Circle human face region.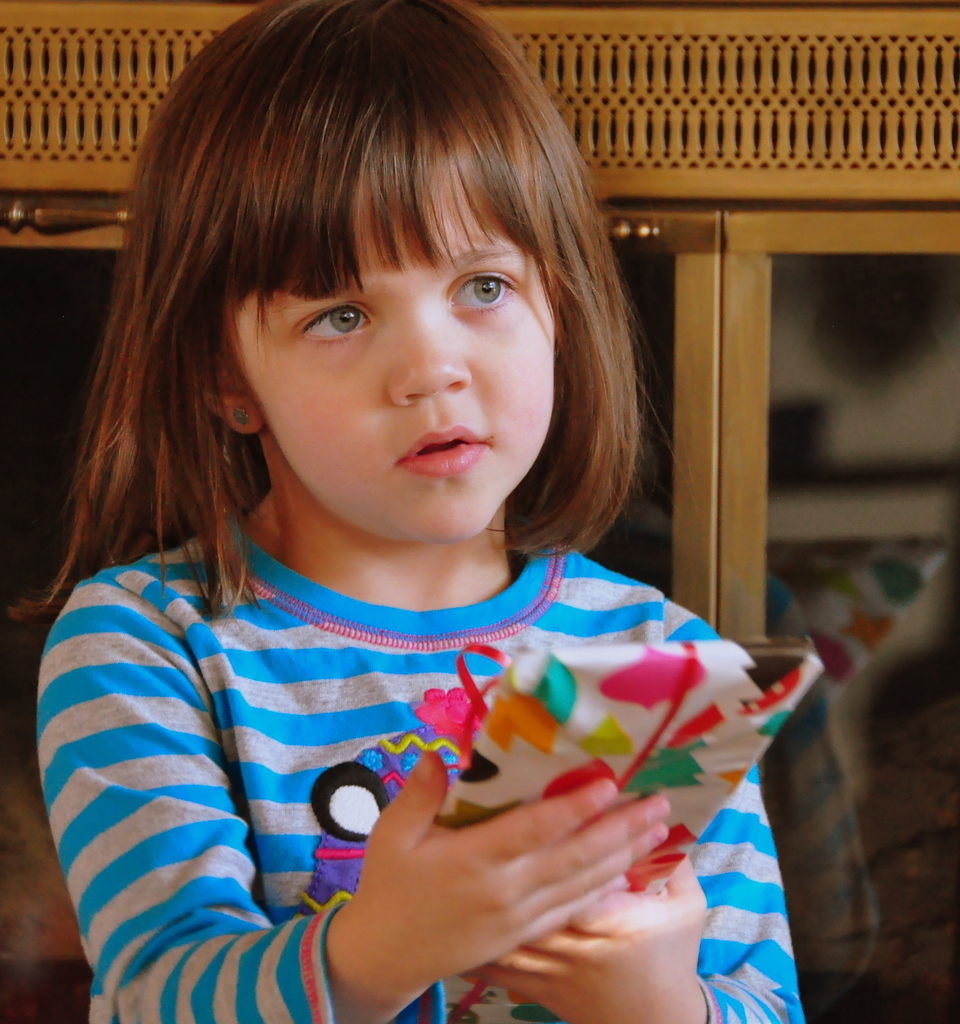
Region: [x1=219, y1=118, x2=558, y2=541].
